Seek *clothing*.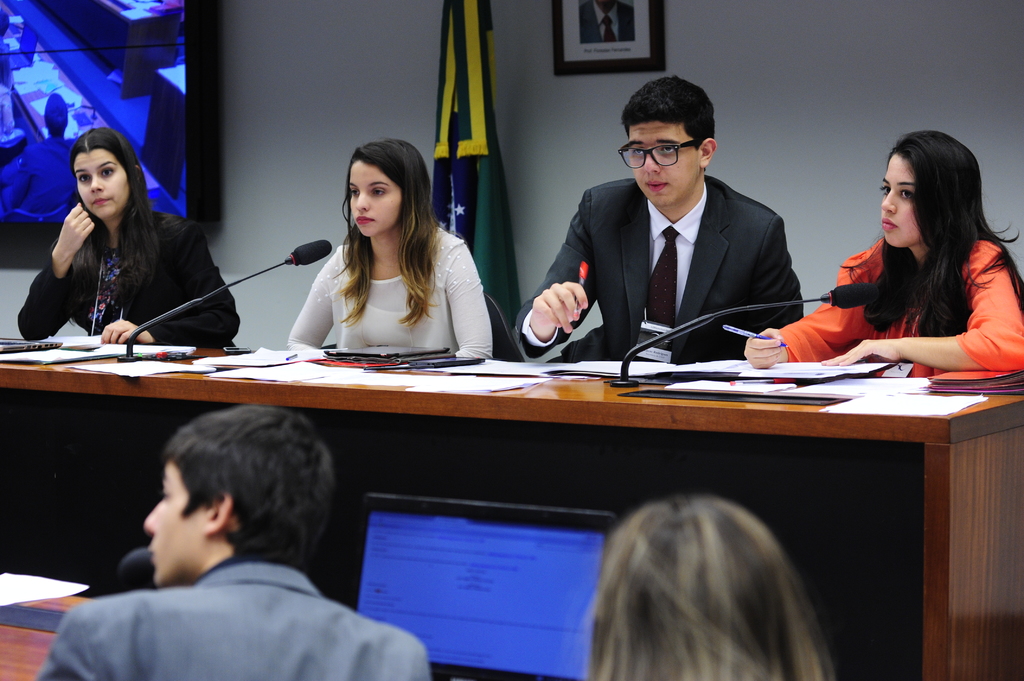
box(8, 207, 255, 359).
